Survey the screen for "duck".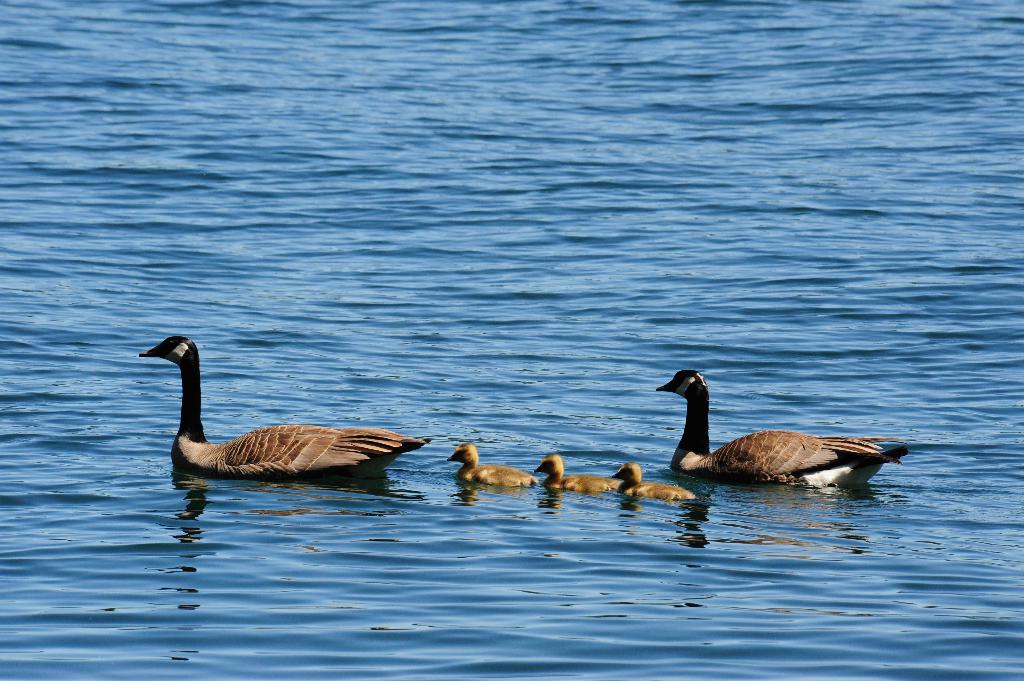
Survey found: [left=602, top=454, right=703, bottom=504].
